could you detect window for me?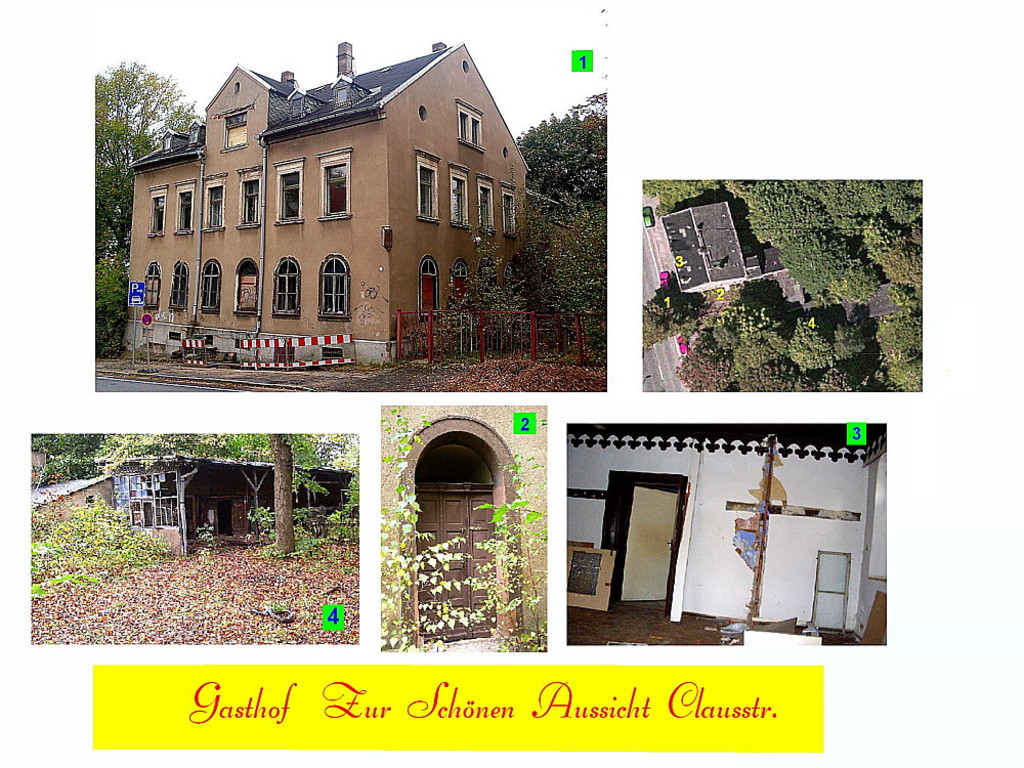
Detection result: detection(203, 173, 223, 232).
